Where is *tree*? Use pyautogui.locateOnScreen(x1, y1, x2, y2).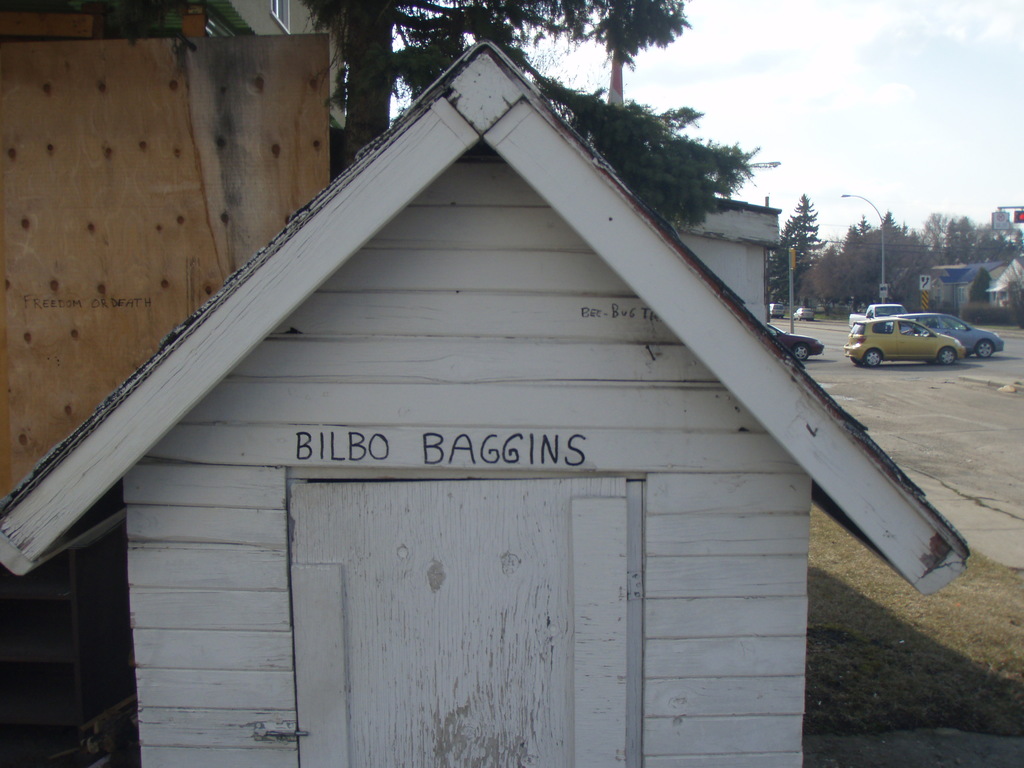
pyautogui.locateOnScreen(764, 193, 828, 304).
